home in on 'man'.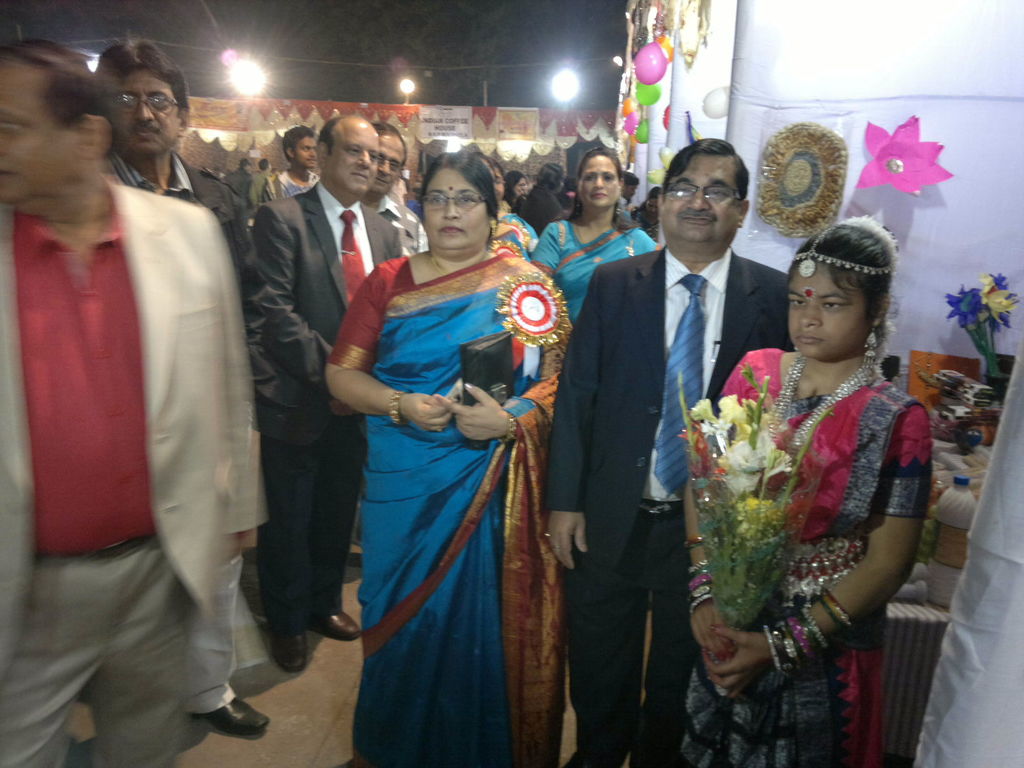
Homed in at select_region(615, 172, 639, 211).
